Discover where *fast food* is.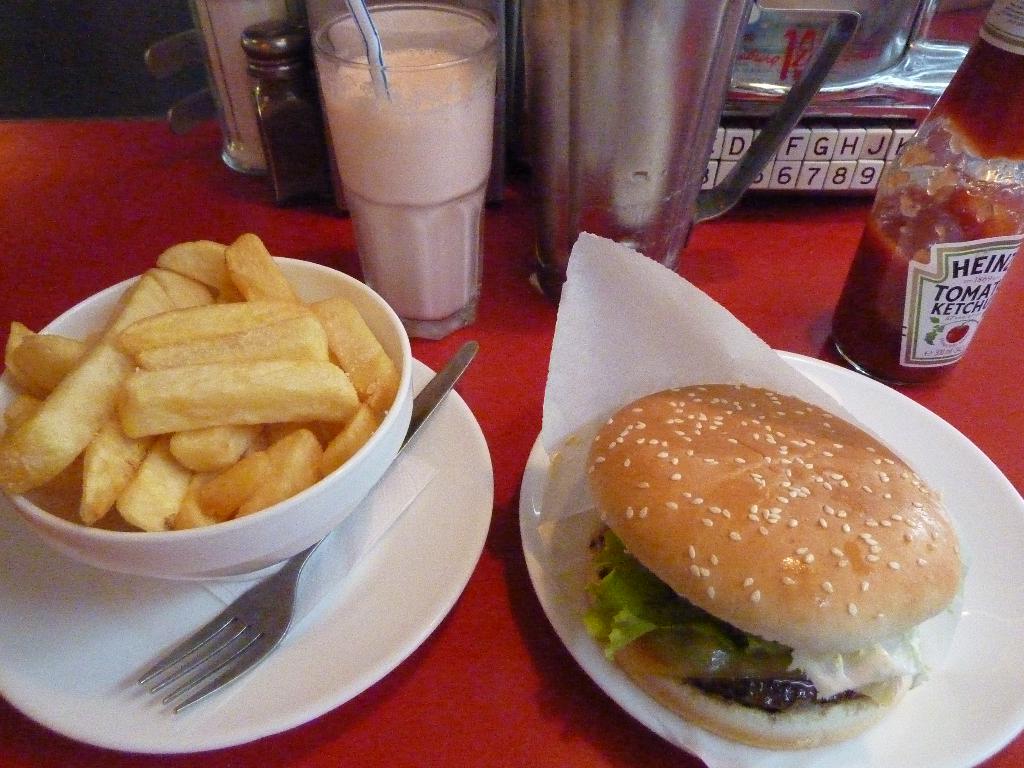
Discovered at [161,416,273,465].
